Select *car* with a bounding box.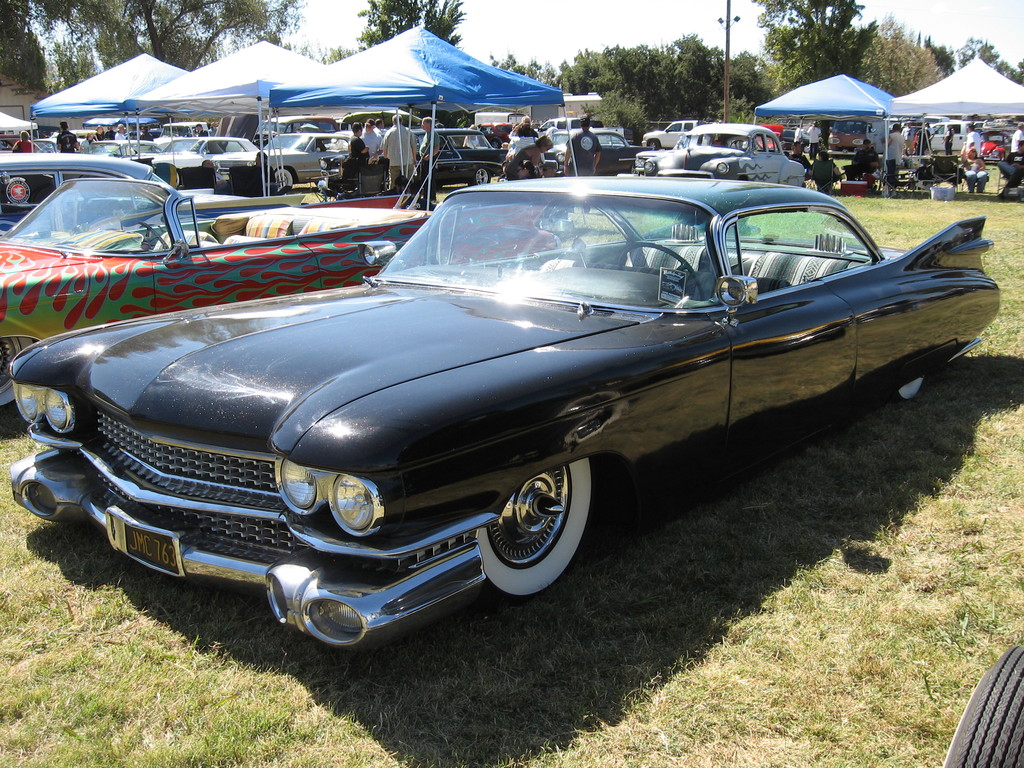
pyautogui.locateOnScreen(84, 135, 177, 154).
